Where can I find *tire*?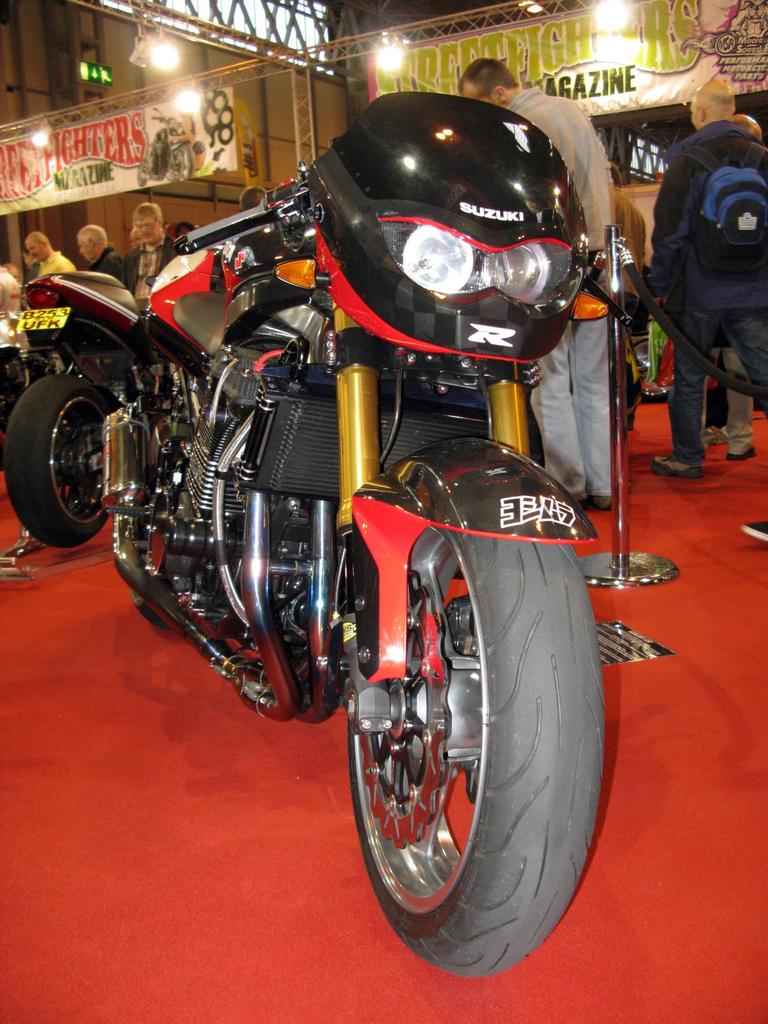
You can find it at [x1=350, y1=460, x2=602, y2=979].
